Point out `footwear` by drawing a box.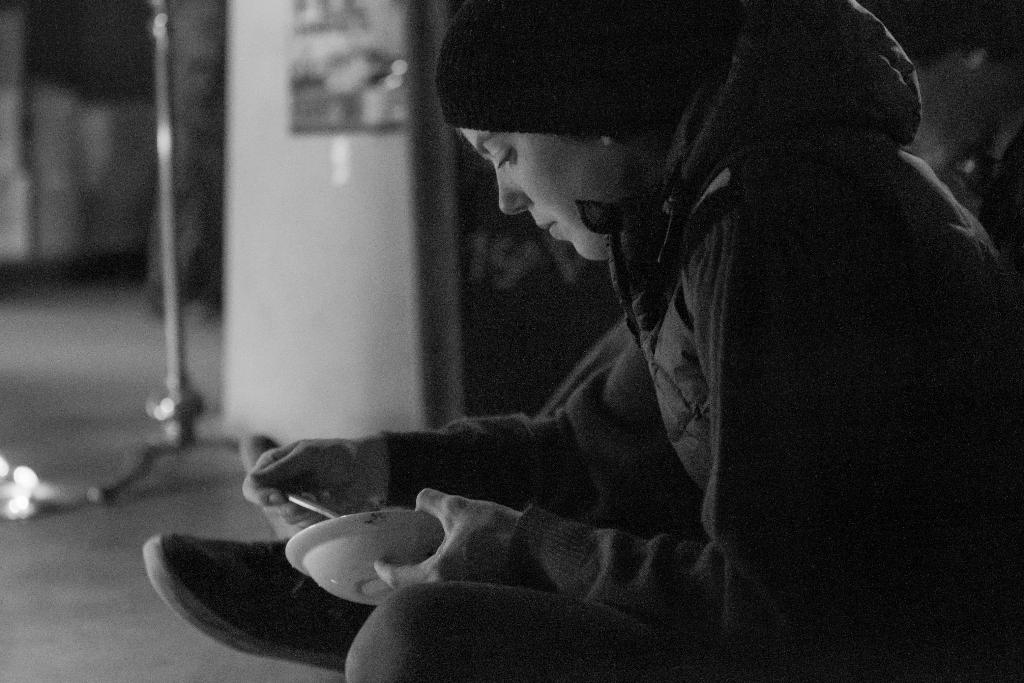
BBox(126, 523, 377, 668).
